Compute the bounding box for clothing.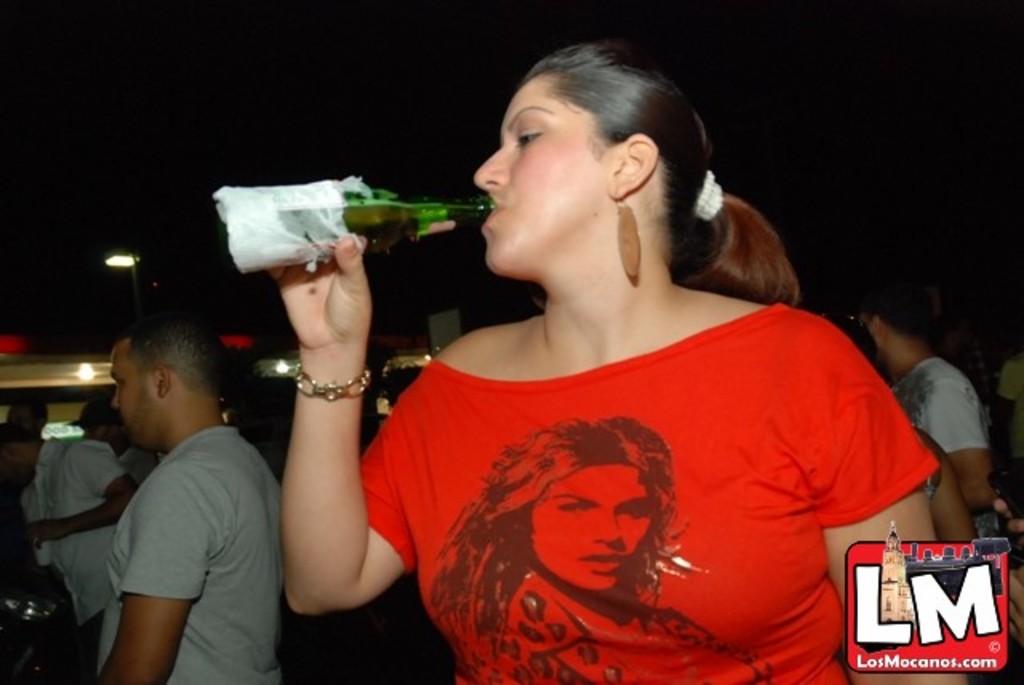
894:354:998:458.
